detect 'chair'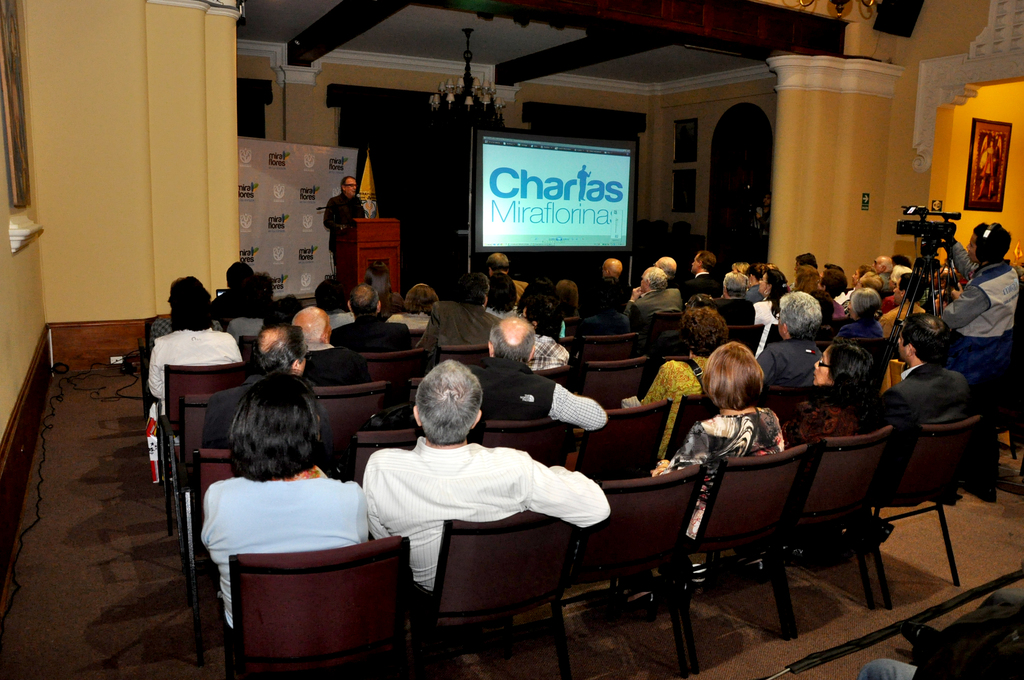
crop(315, 382, 385, 451)
